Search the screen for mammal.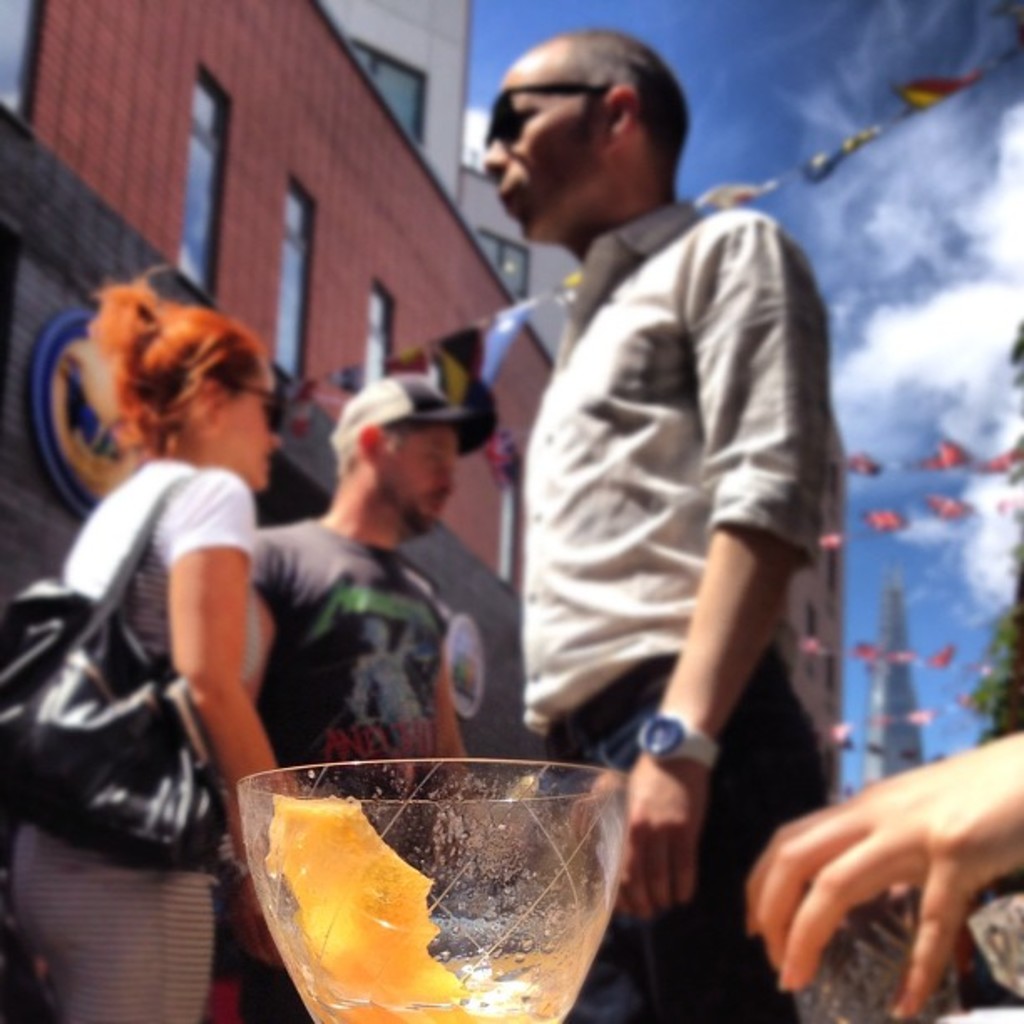
Found at box=[413, 42, 863, 925].
